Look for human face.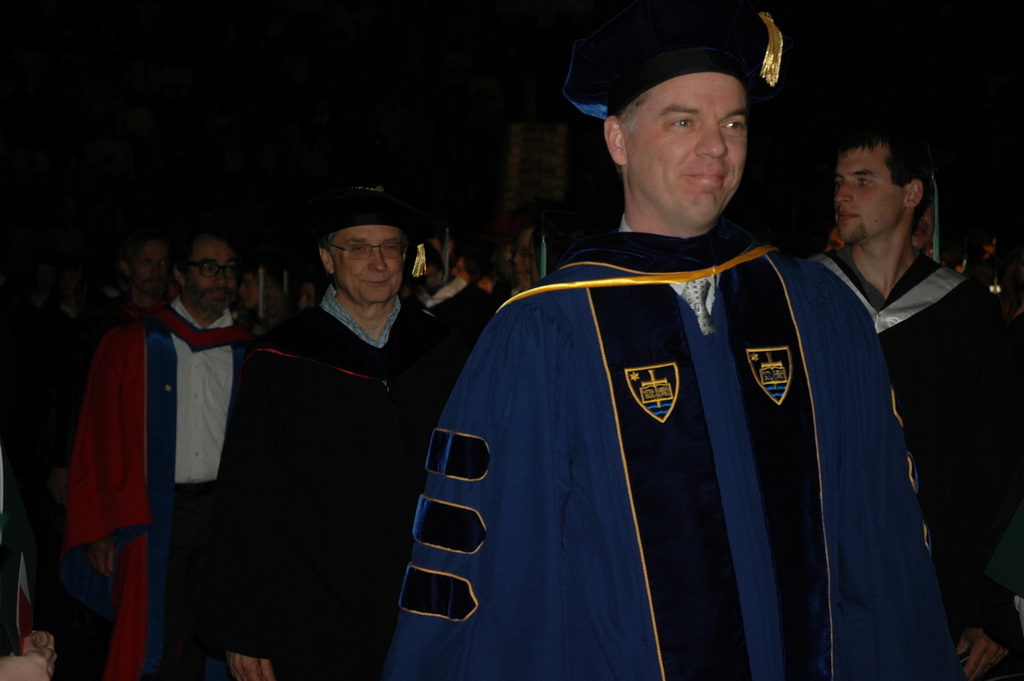
Found: 833:144:908:245.
